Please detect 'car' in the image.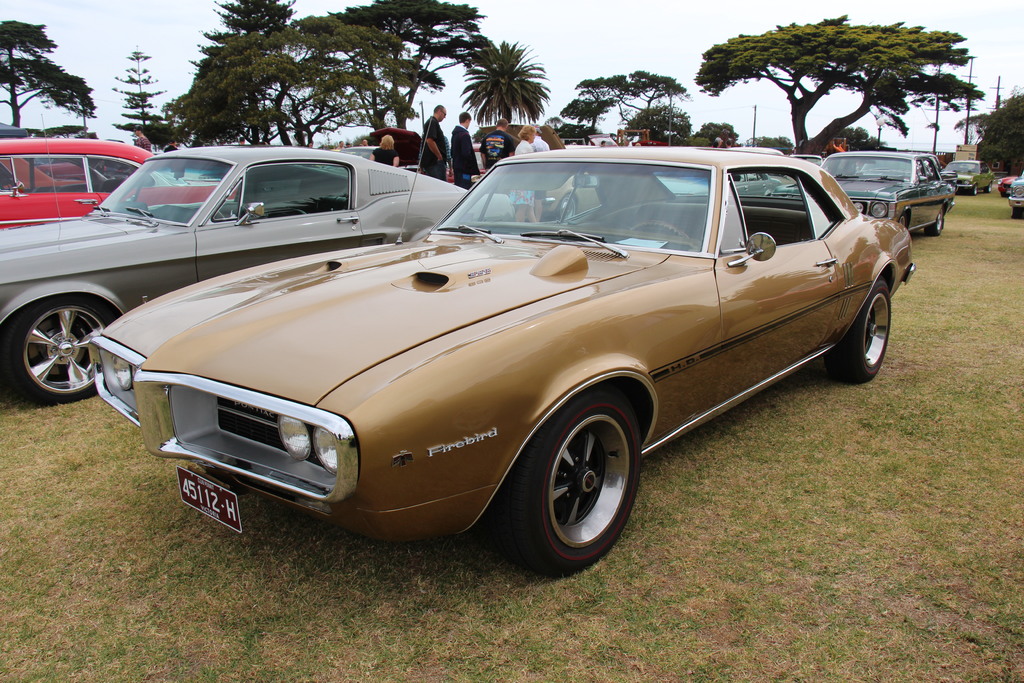
{"x1": 997, "y1": 178, "x2": 1020, "y2": 195}.
